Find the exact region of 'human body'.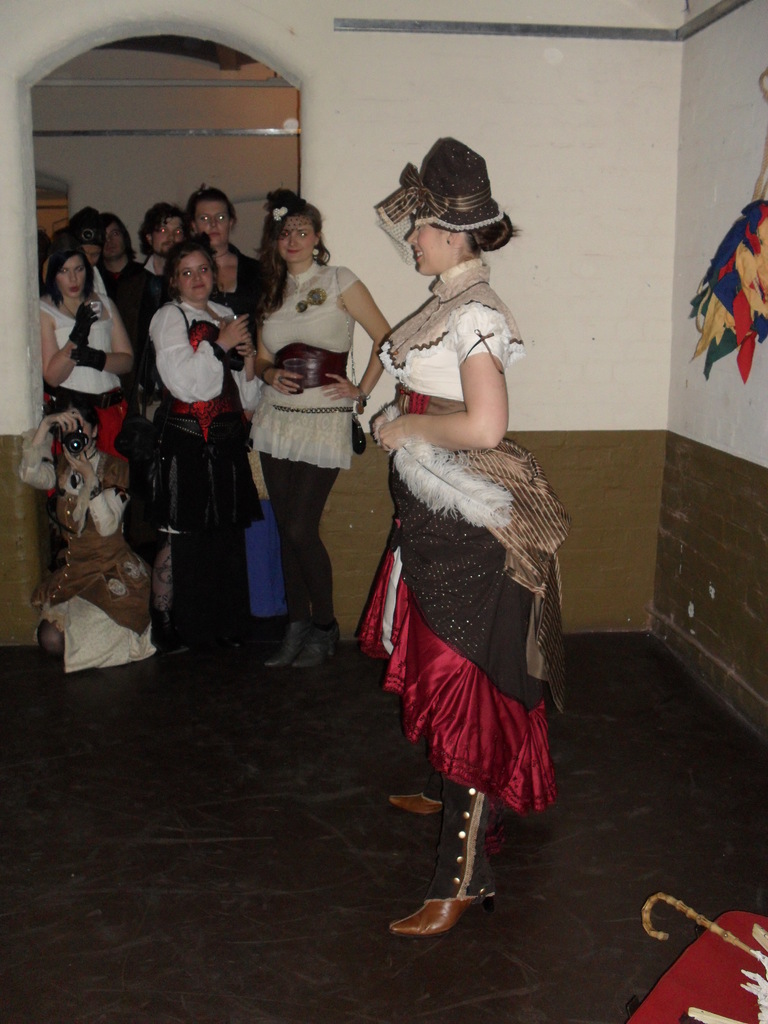
Exact region: 28,230,142,600.
